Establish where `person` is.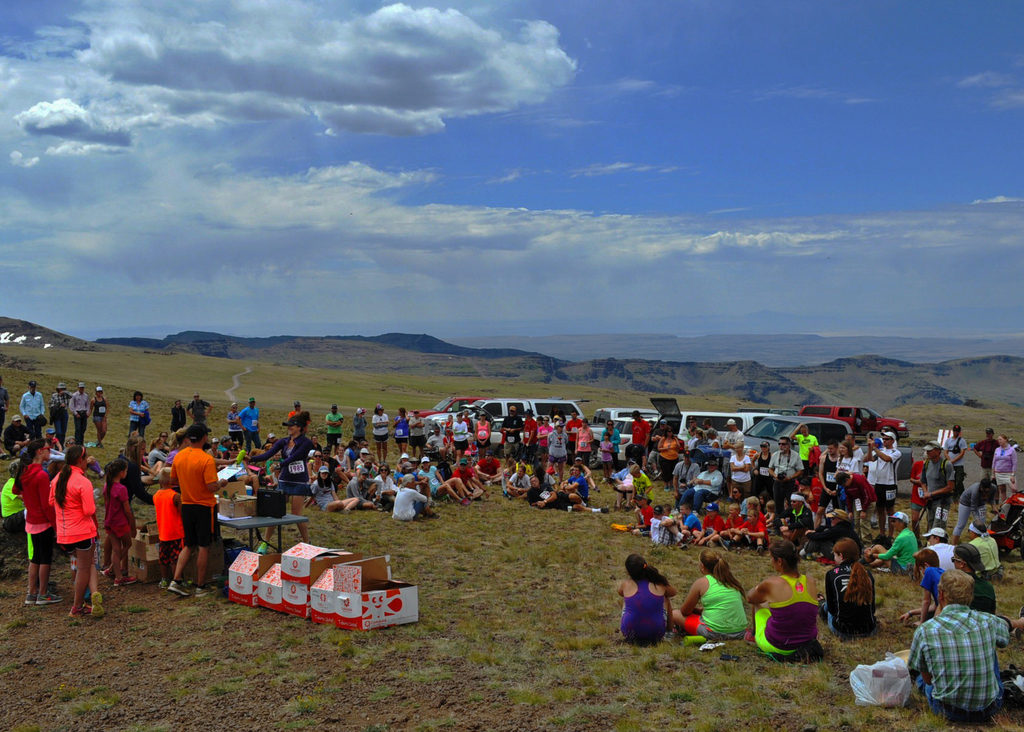
Established at 979 423 1000 478.
